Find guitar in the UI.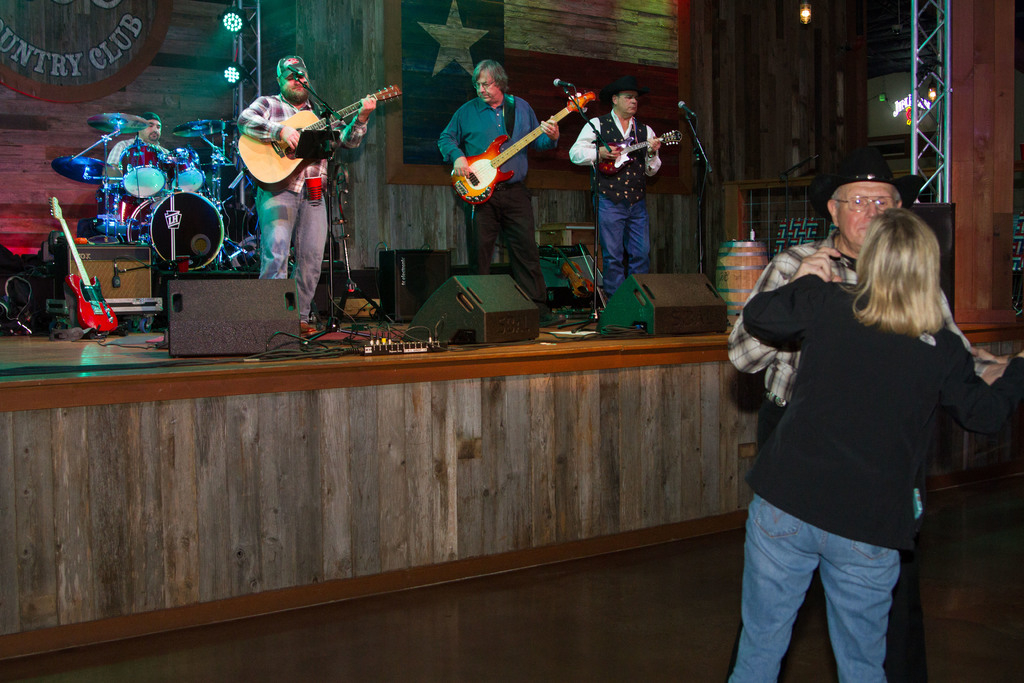
UI element at (598,124,690,174).
